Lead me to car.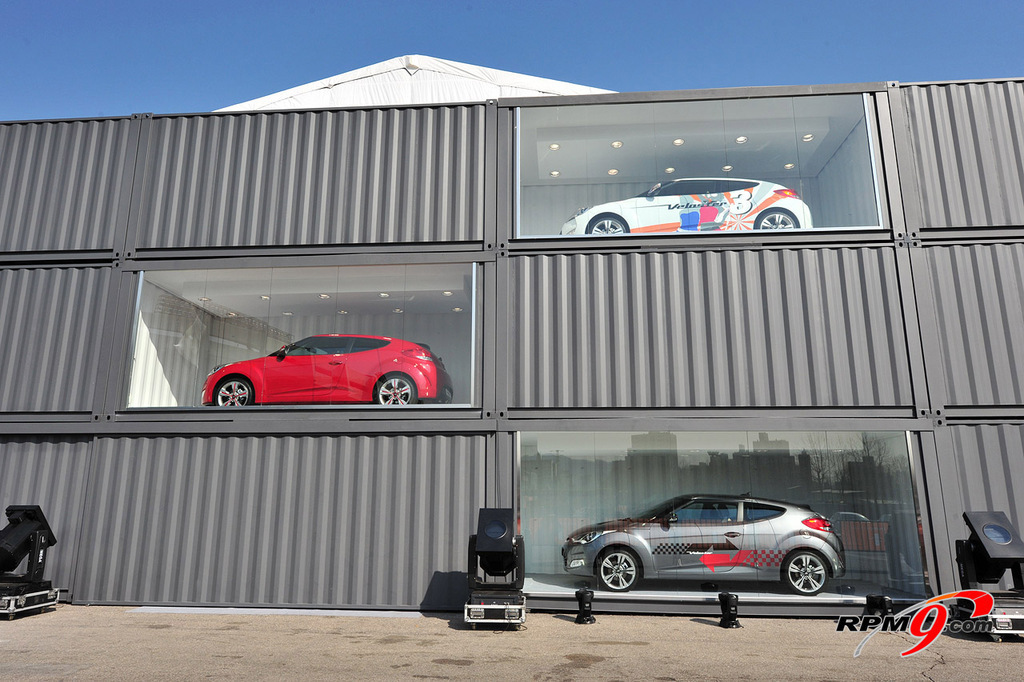
Lead to (567, 491, 849, 595).
